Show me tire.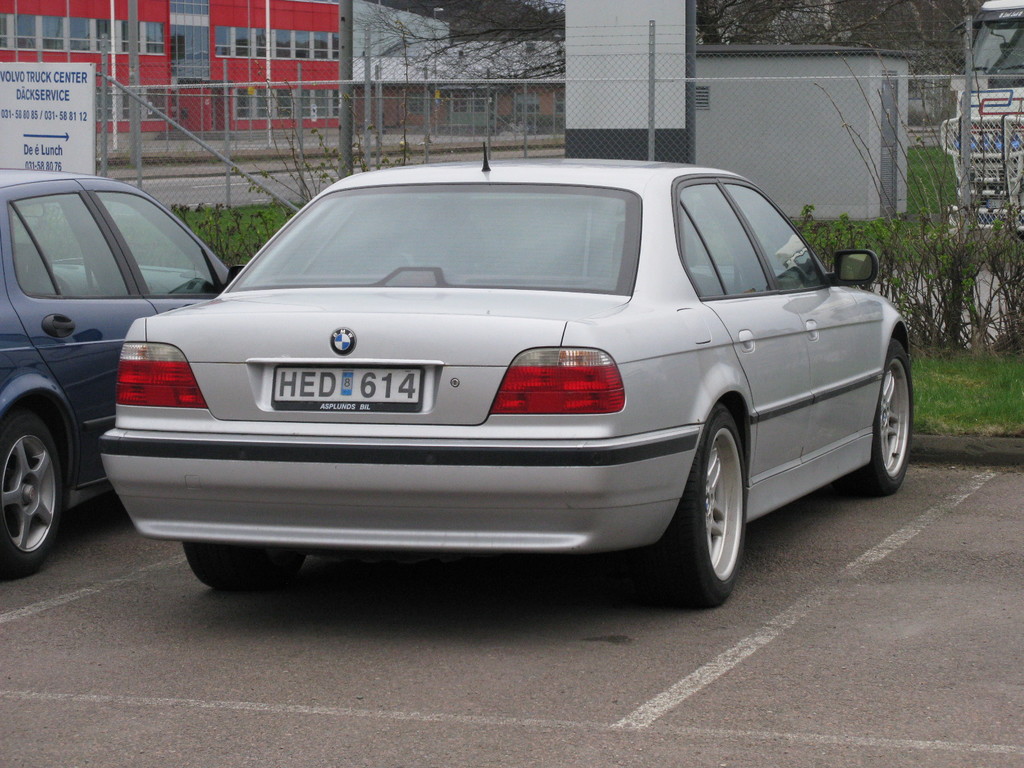
tire is here: box=[0, 403, 65, 582].
